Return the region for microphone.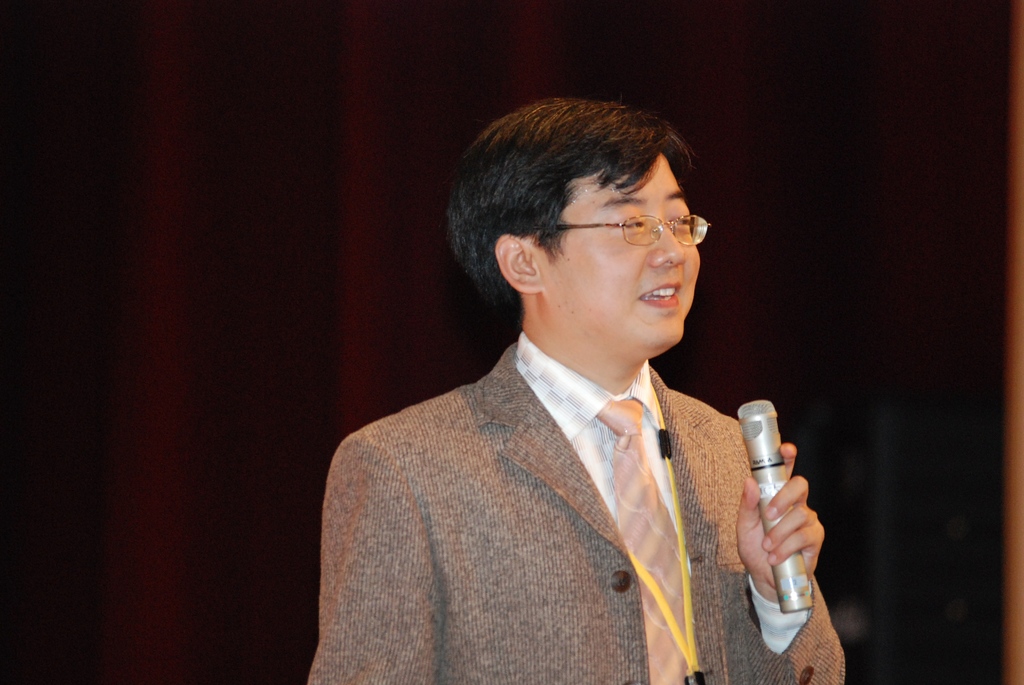
715/401/833/623.
